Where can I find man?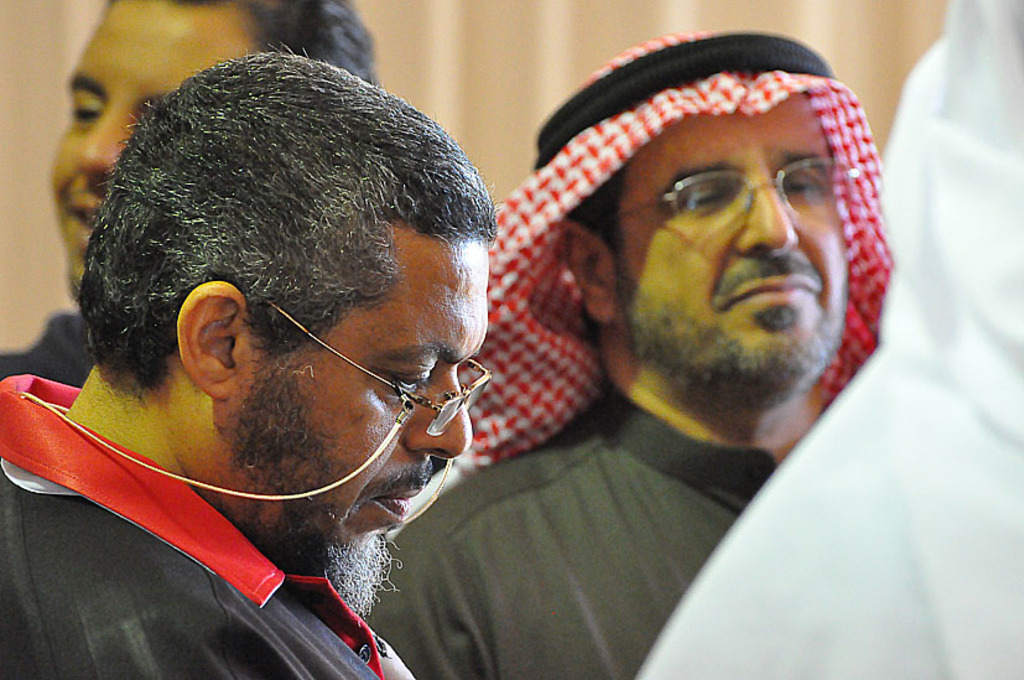
You can find it at x1=0 y1=0 x2=378 y2=388.
